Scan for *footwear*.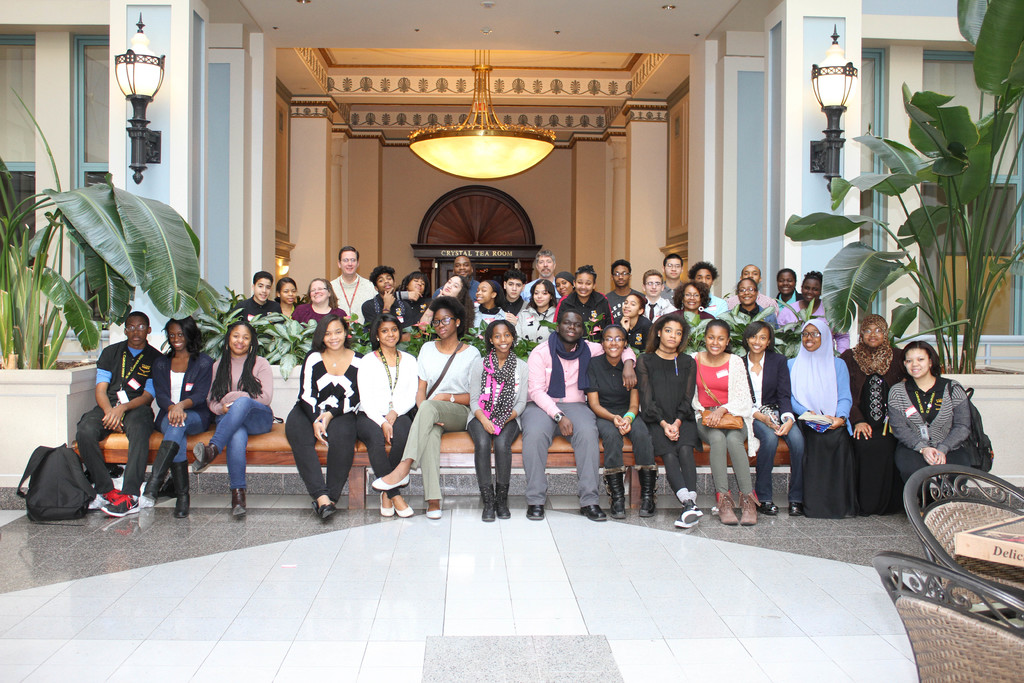
Scan result: l=192, t=440, r=217, b=473.
